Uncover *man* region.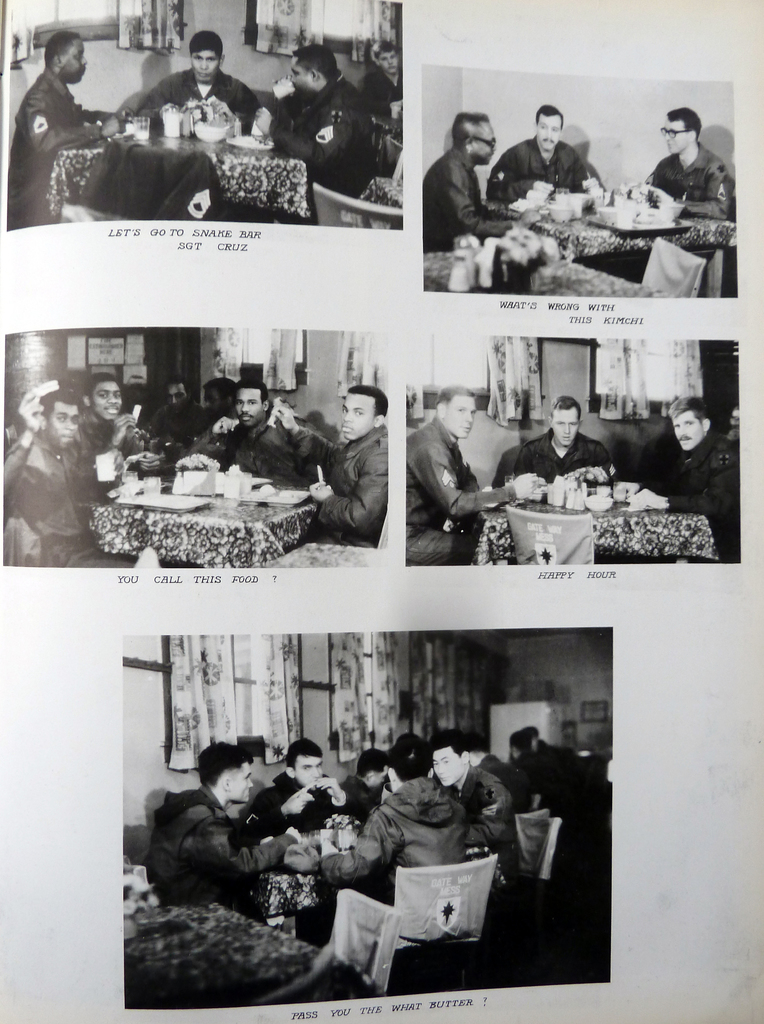
Uncovered: {"left": 134, "top": 36, "right": 271, "bottom": 136}.
